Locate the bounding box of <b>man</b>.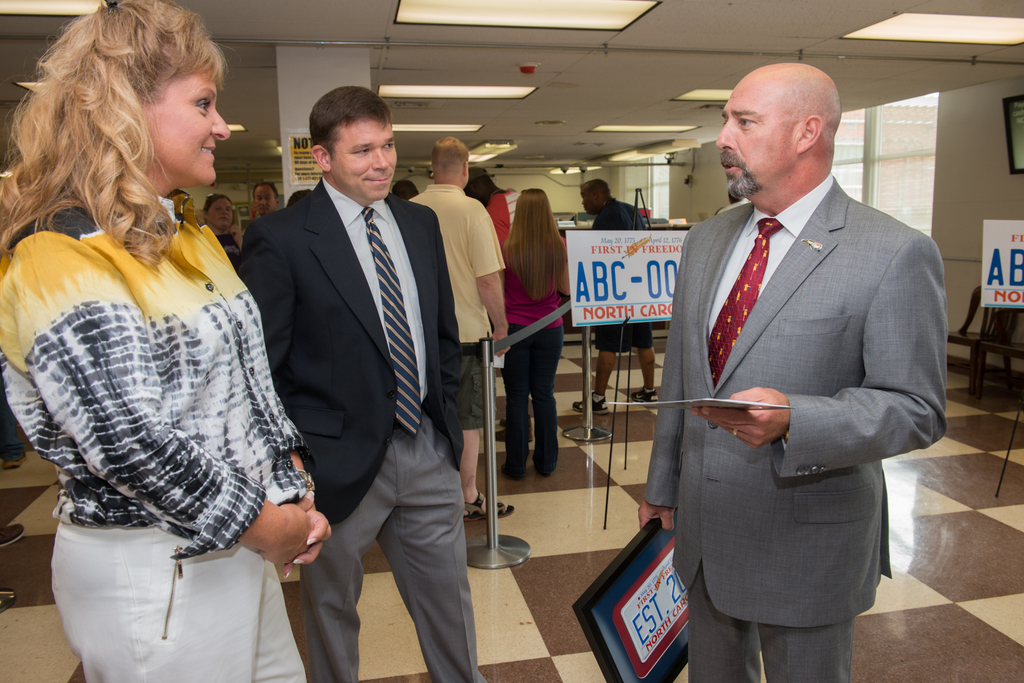
Bounding box: 573 179 662 410.
